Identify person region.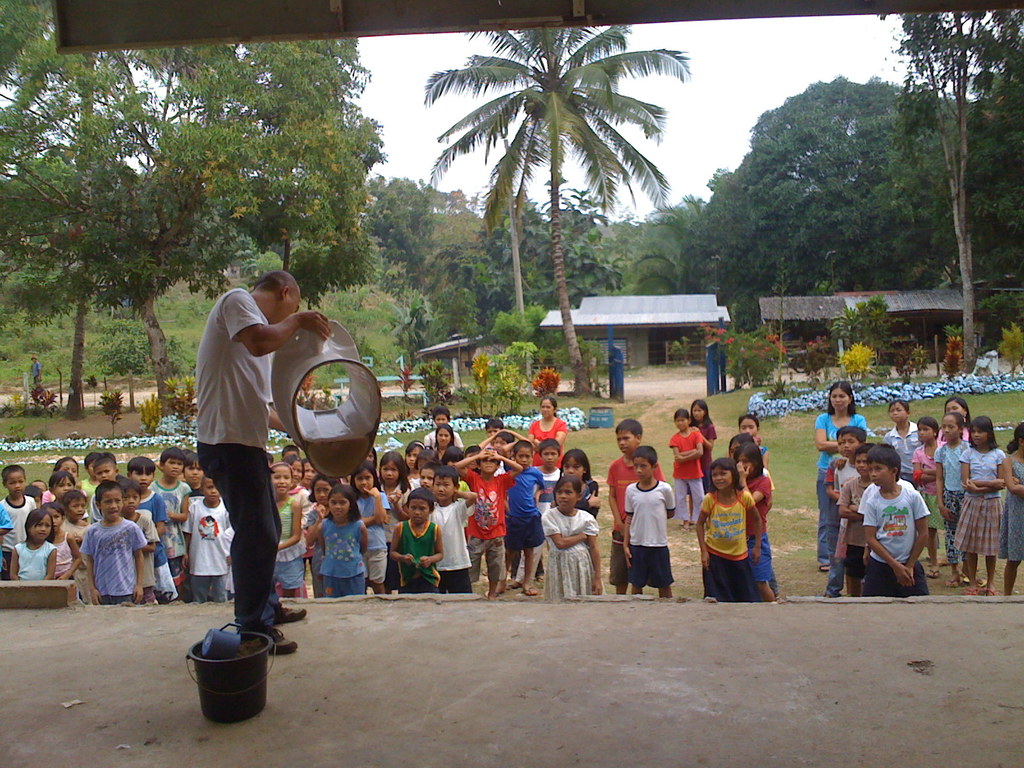
Region: (83,486,144,610).
